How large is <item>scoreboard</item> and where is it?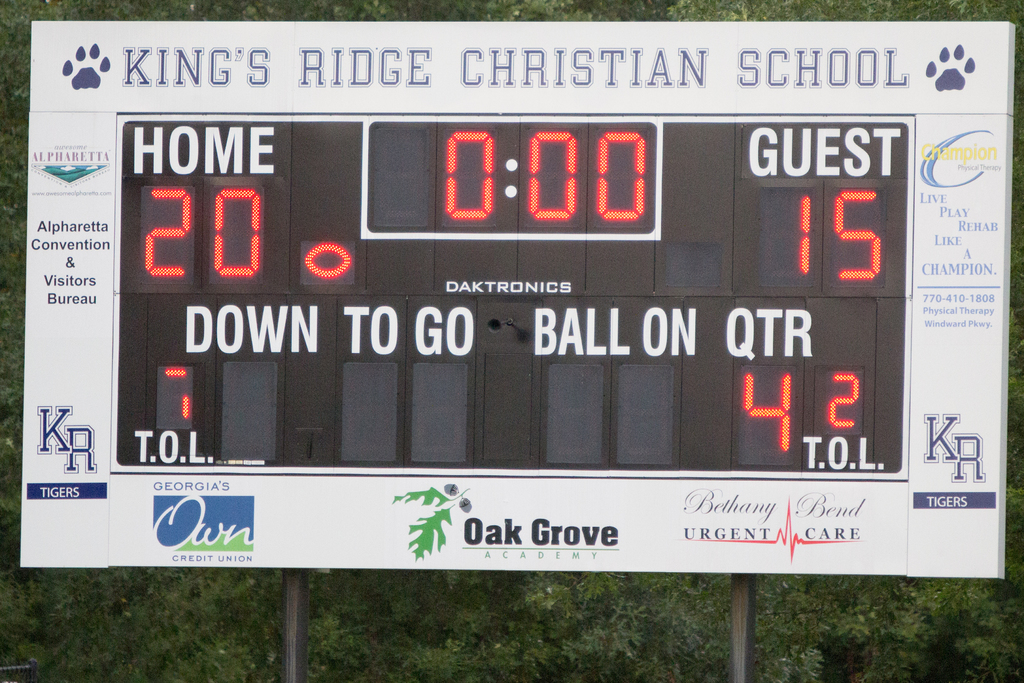
Bounding box: 117 114 908 470.
